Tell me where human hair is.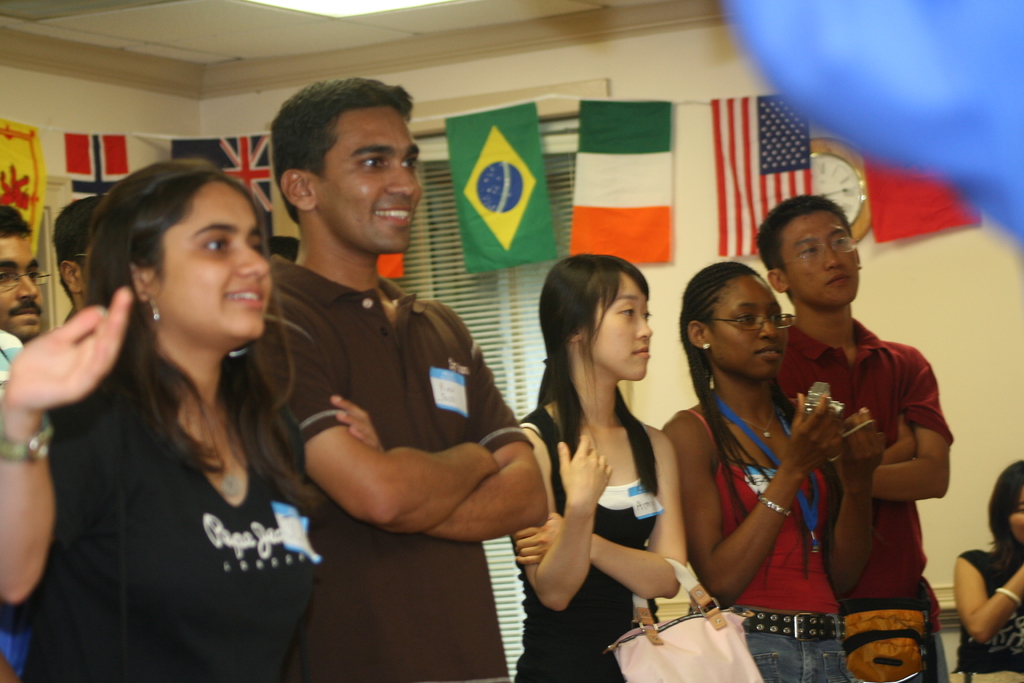
human hair is at (51, 194, 106, 307).
